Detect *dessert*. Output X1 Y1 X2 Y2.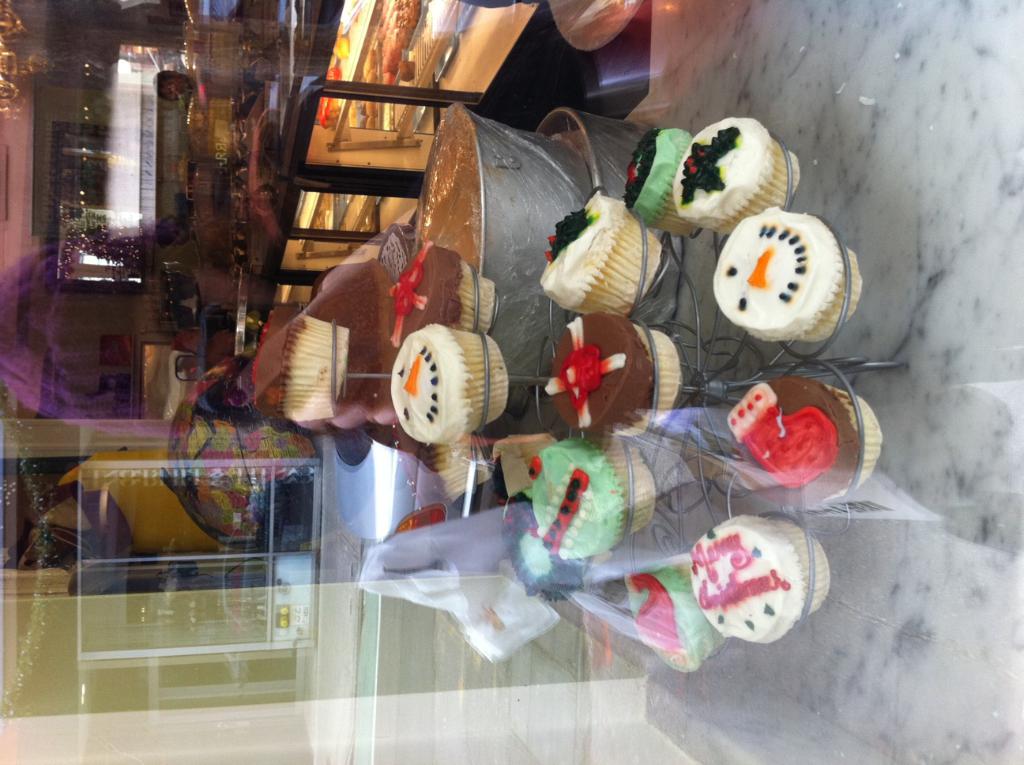
381 320 506 445.
